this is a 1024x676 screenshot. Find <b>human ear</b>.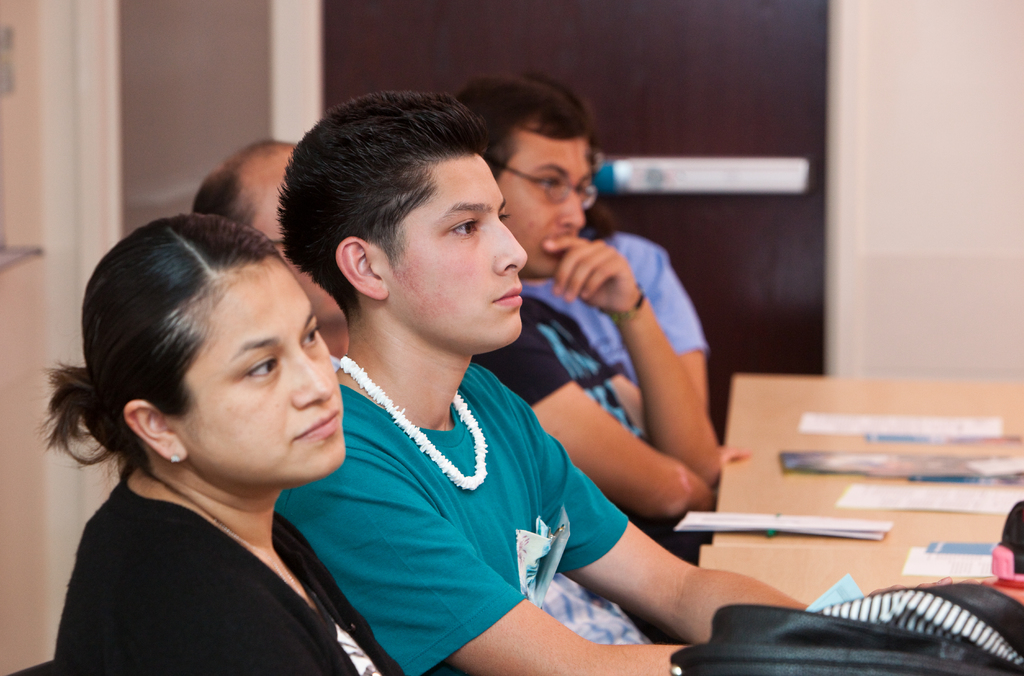
Bounding box: select_region(335, 234, 390, 302).
